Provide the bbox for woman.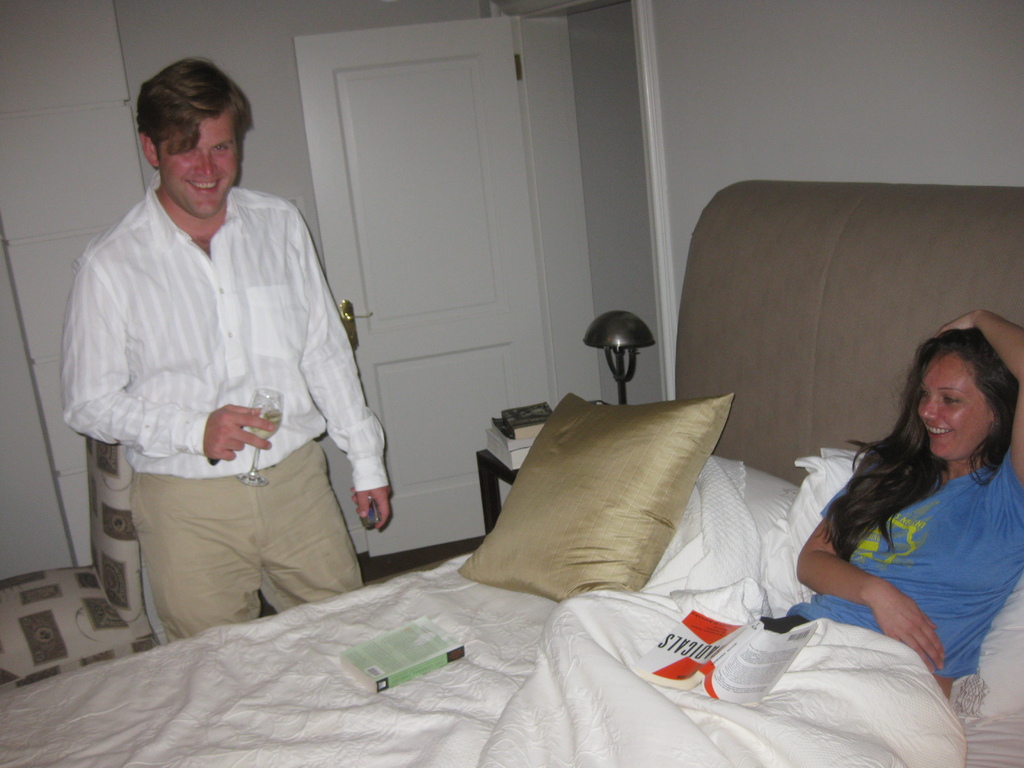
536/307/1023/767.
